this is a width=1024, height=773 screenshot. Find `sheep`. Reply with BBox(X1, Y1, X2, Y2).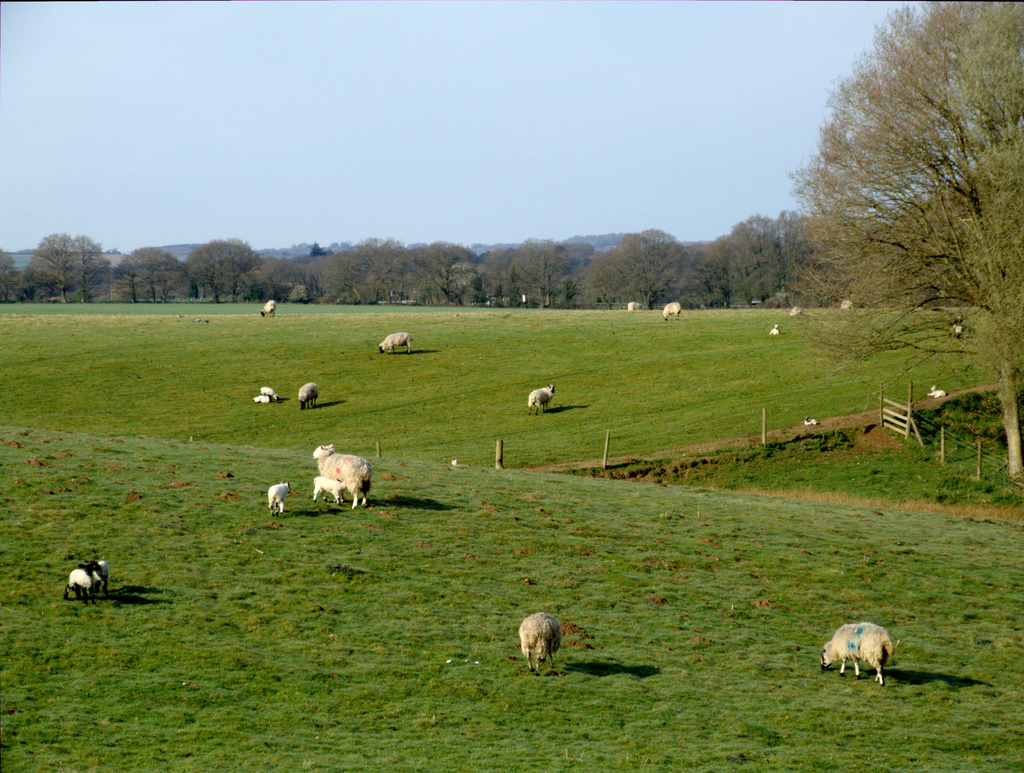
BBox(791, 307, 802, 314).
